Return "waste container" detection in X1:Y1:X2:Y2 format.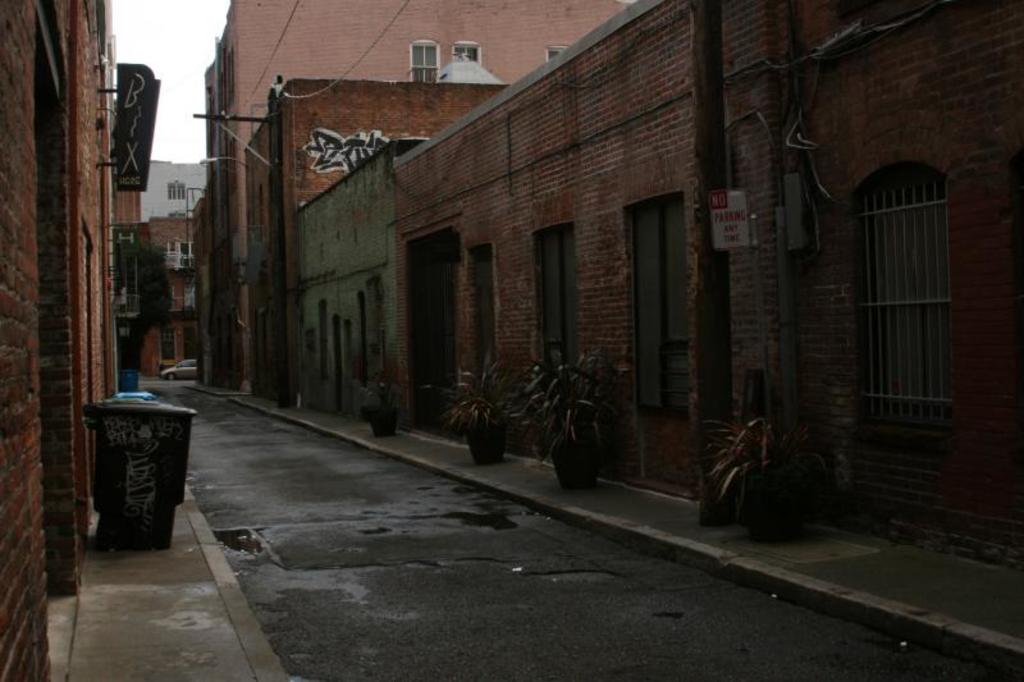
79:386:188:550.
